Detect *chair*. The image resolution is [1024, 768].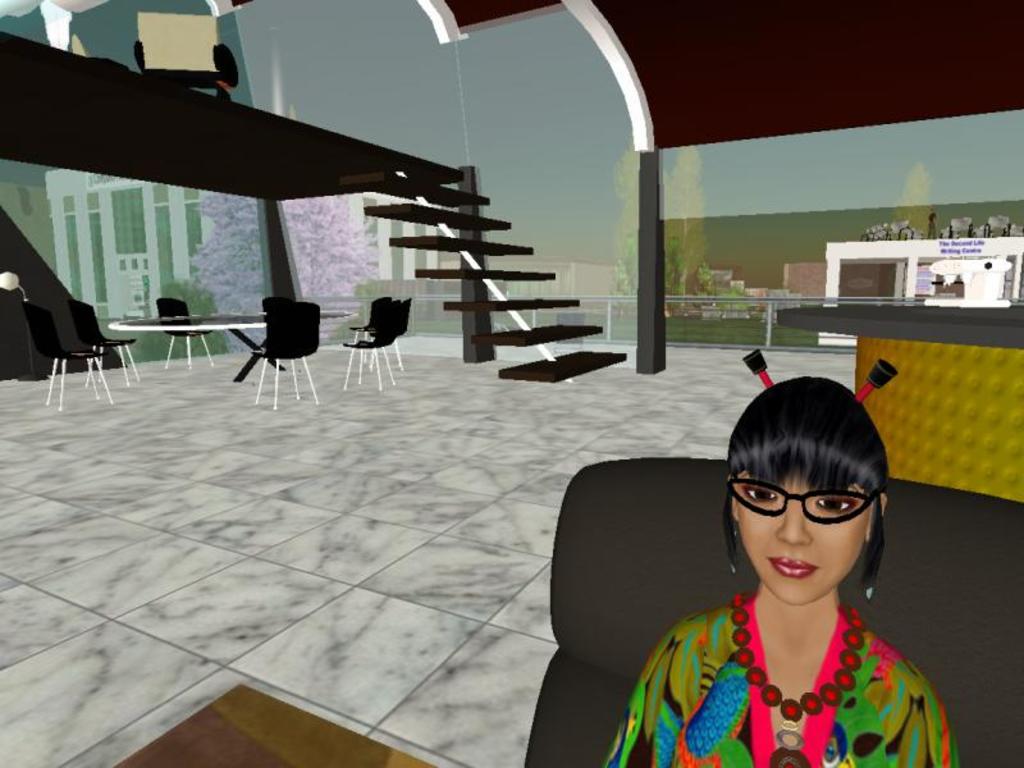
[left=151, top=297, right=219, bottom=374].
